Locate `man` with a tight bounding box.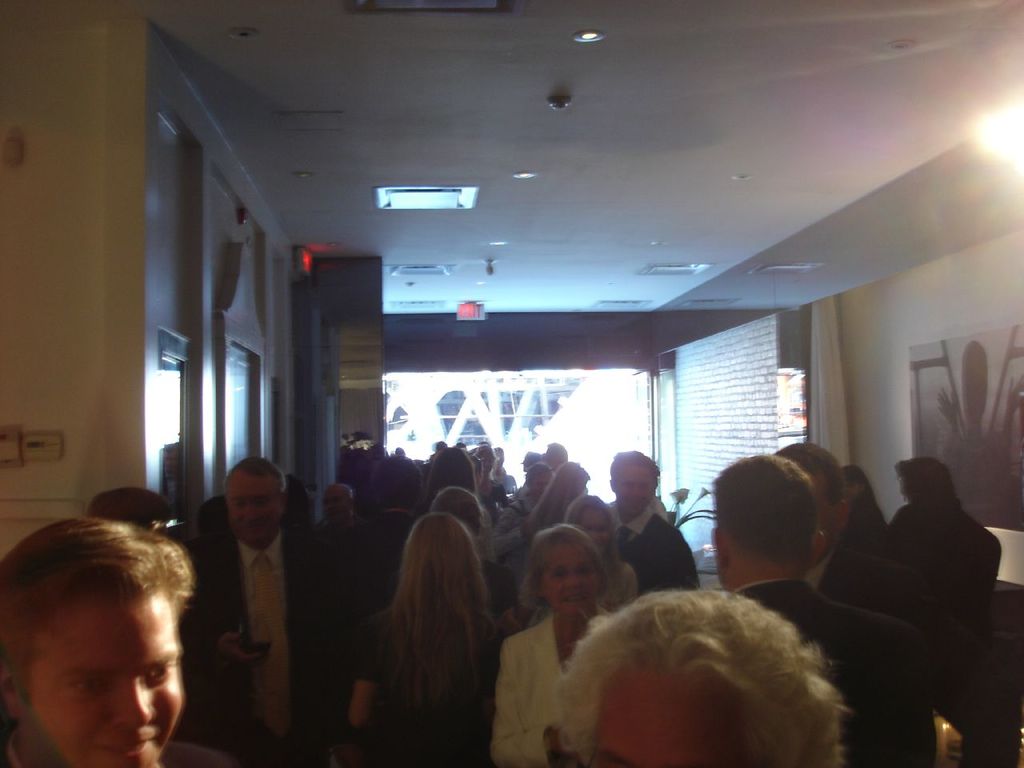
rect(314, 478, 365, 538).
